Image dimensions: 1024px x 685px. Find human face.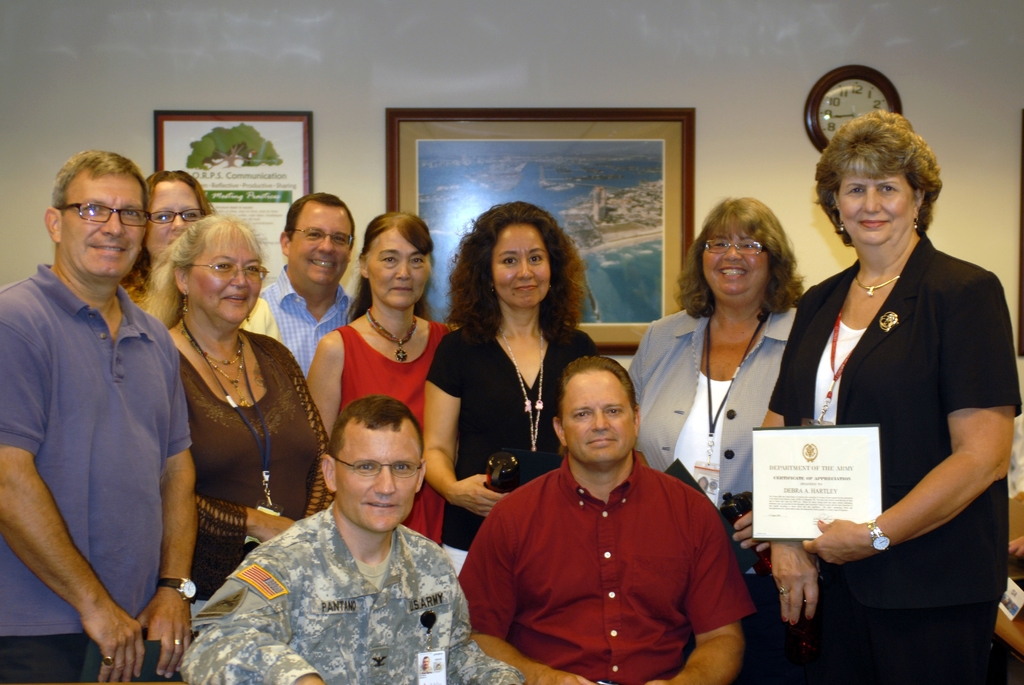
(x1=283, y1=205, x2=355, y2=284).
